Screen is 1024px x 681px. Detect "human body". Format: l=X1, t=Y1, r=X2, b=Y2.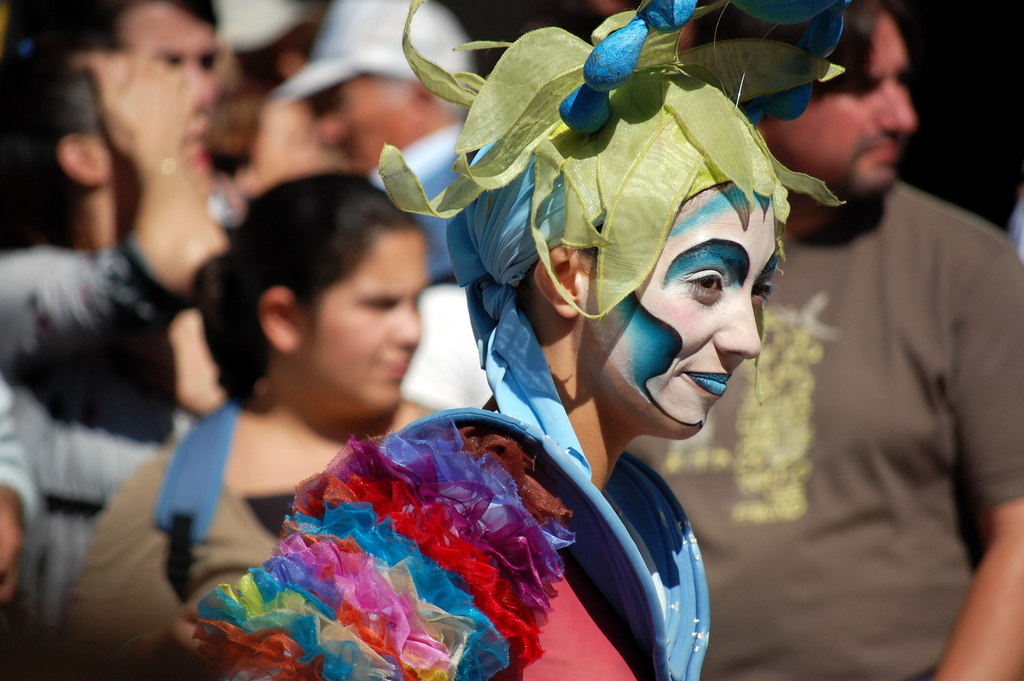
l=40, t=406, r=442, b=680.
